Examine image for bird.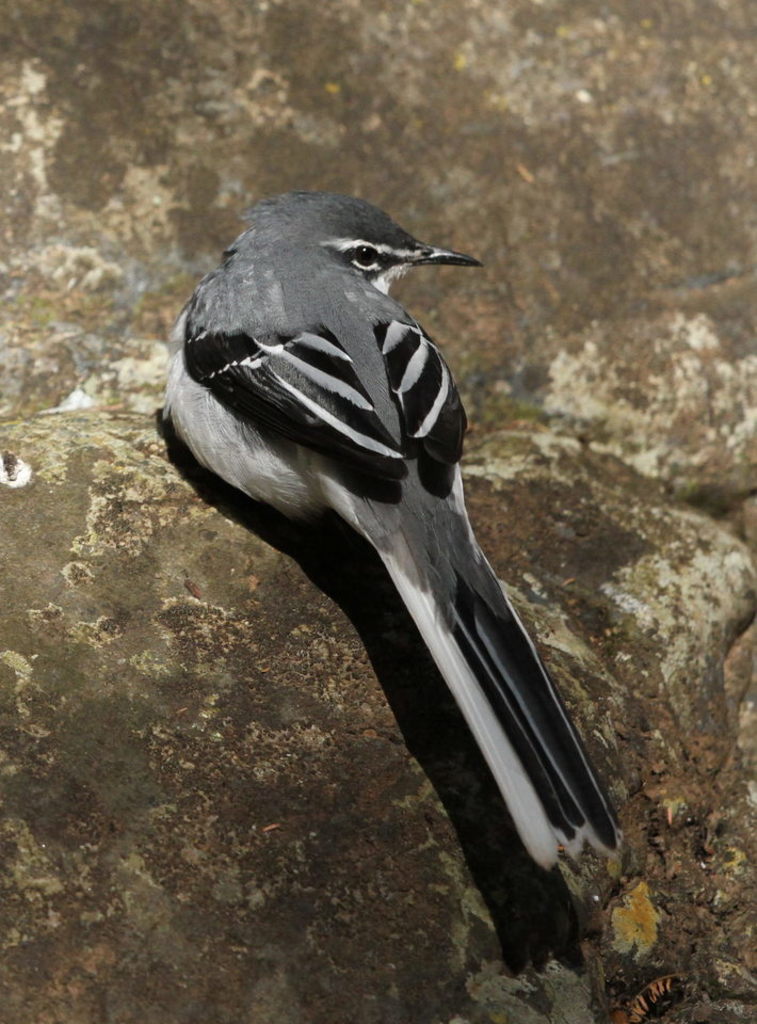
Examination result: crop(151, 157, 611, 971).
